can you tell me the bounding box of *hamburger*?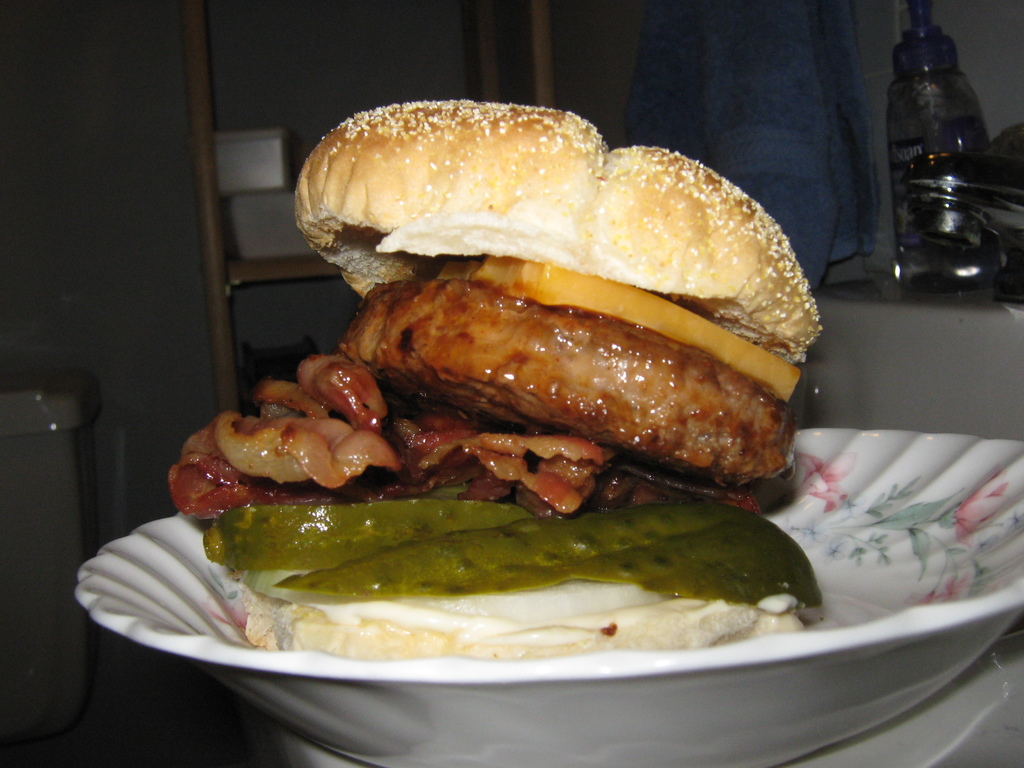
region(175, 102, 829, 662).
